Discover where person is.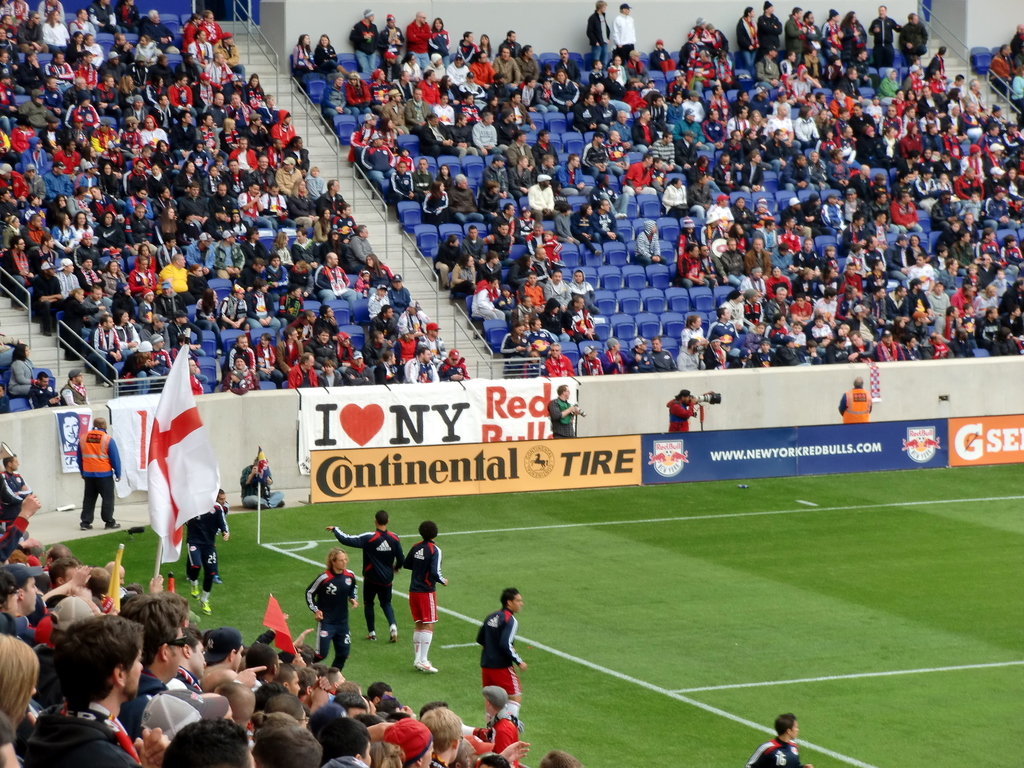
Discovered at bbox(376, 719, 436, 767).
